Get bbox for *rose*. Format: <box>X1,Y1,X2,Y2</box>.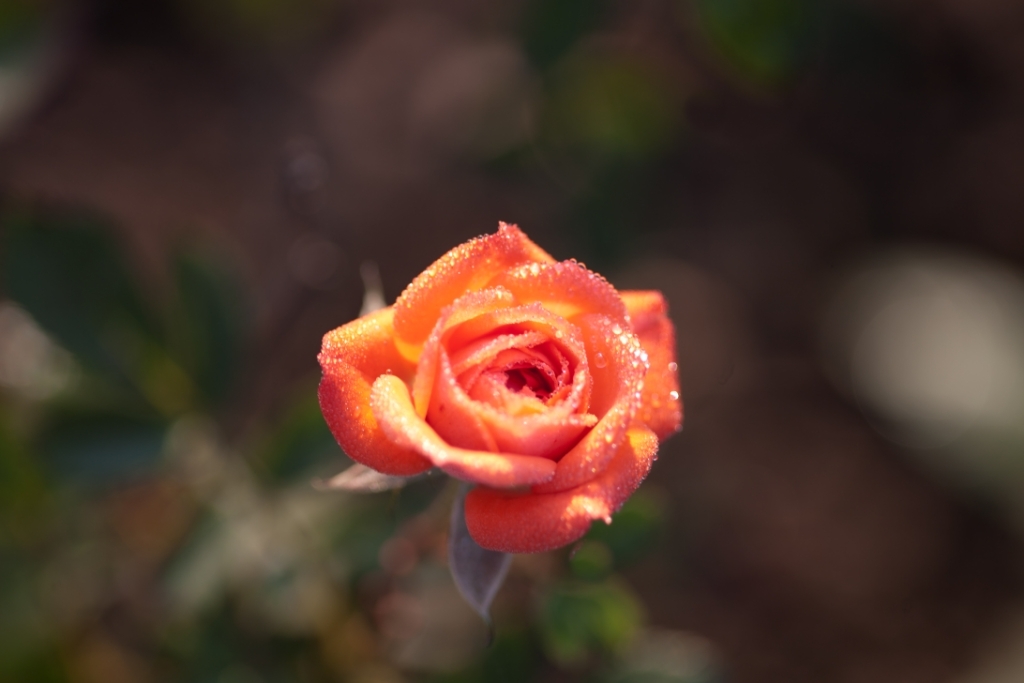
<box>311,223,682,557</box>.
